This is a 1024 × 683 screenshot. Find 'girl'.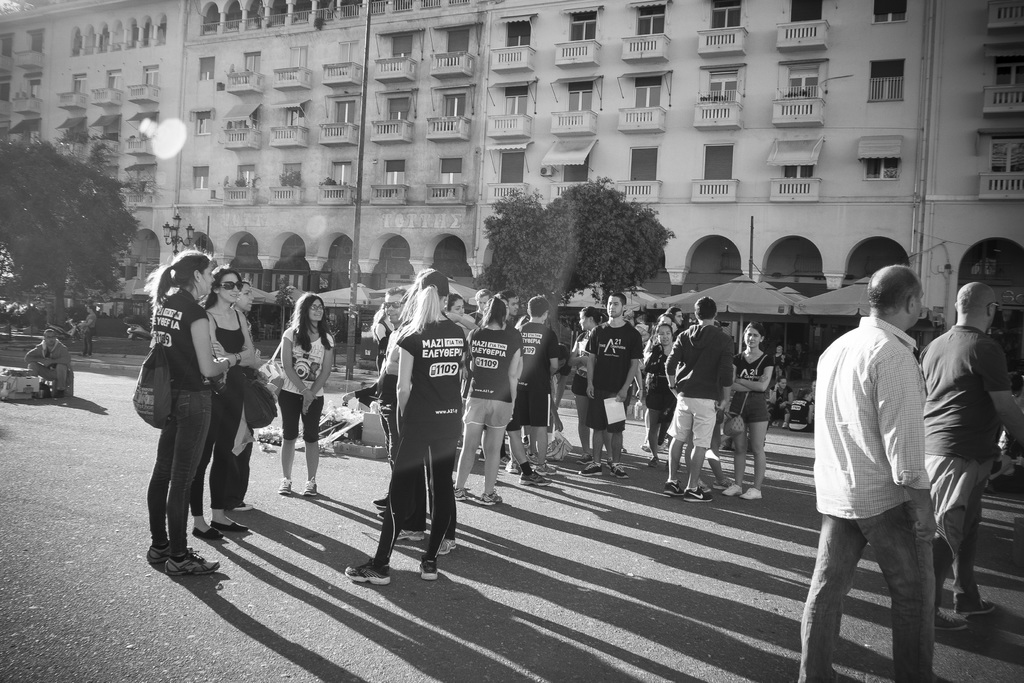
Bounding box: {"x1": 346, "y1": 265, "x2": 468, "y2": 584}.
